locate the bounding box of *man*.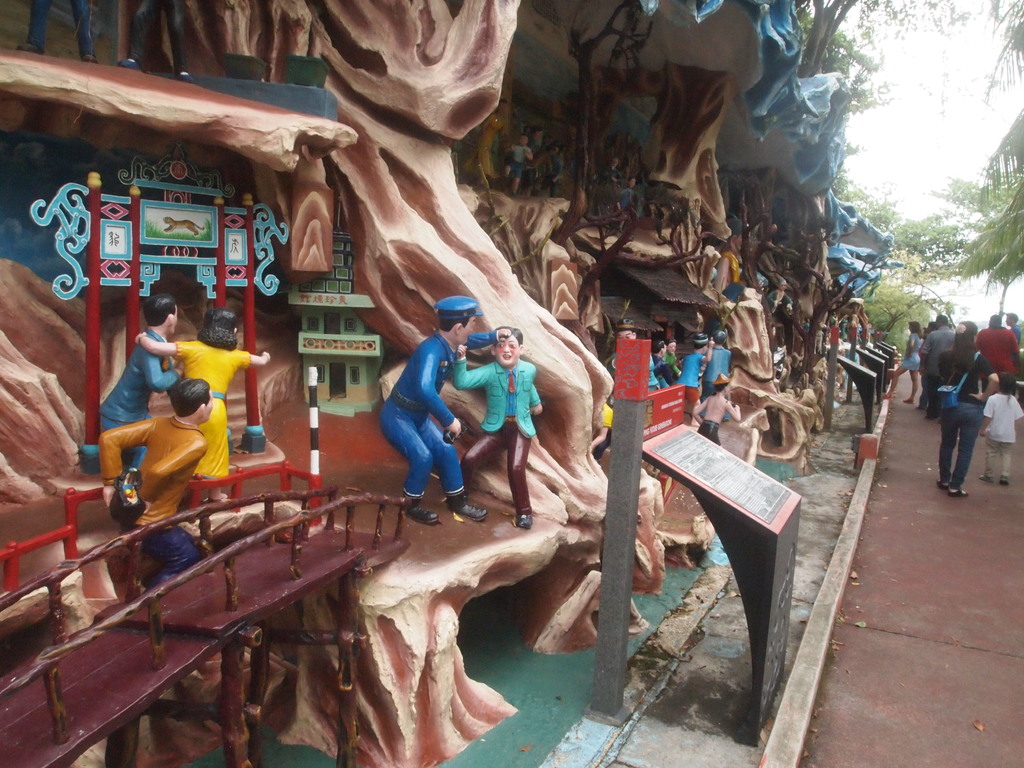
Bounding box: (378,296,510,524).
